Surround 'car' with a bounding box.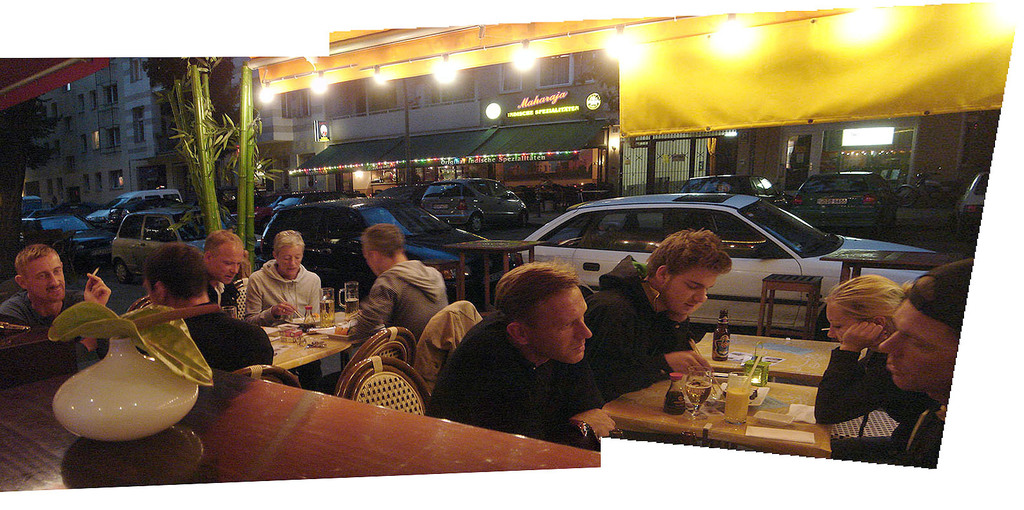
{"x1": 253, "y1": 189, "x2": 514, "y2": 302}.
